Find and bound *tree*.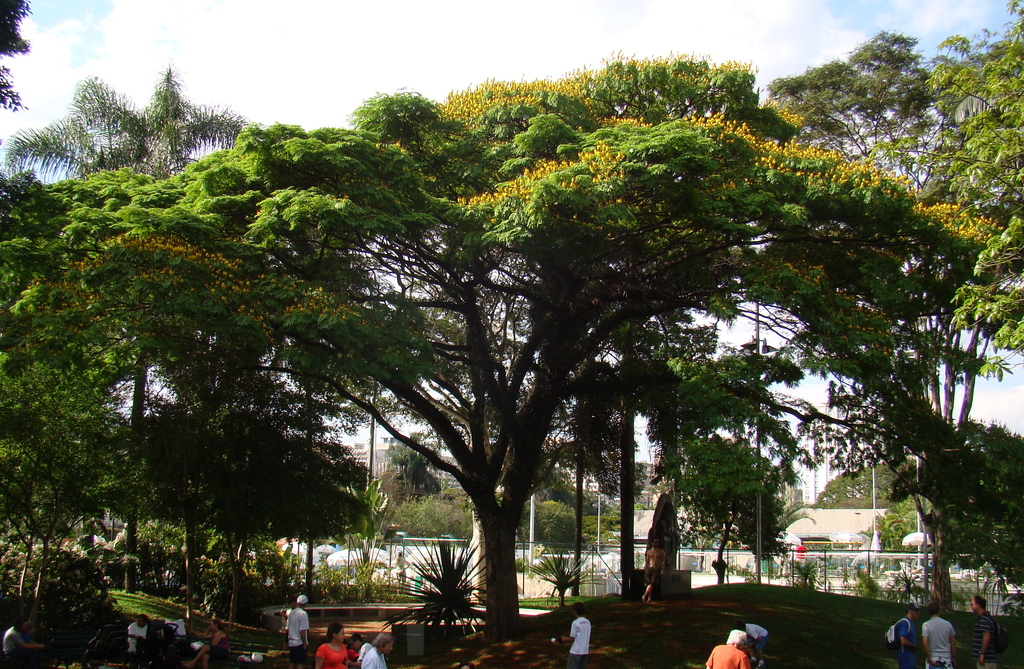
Bound: x1=977 y1=0 x2=1023 y2=375.
